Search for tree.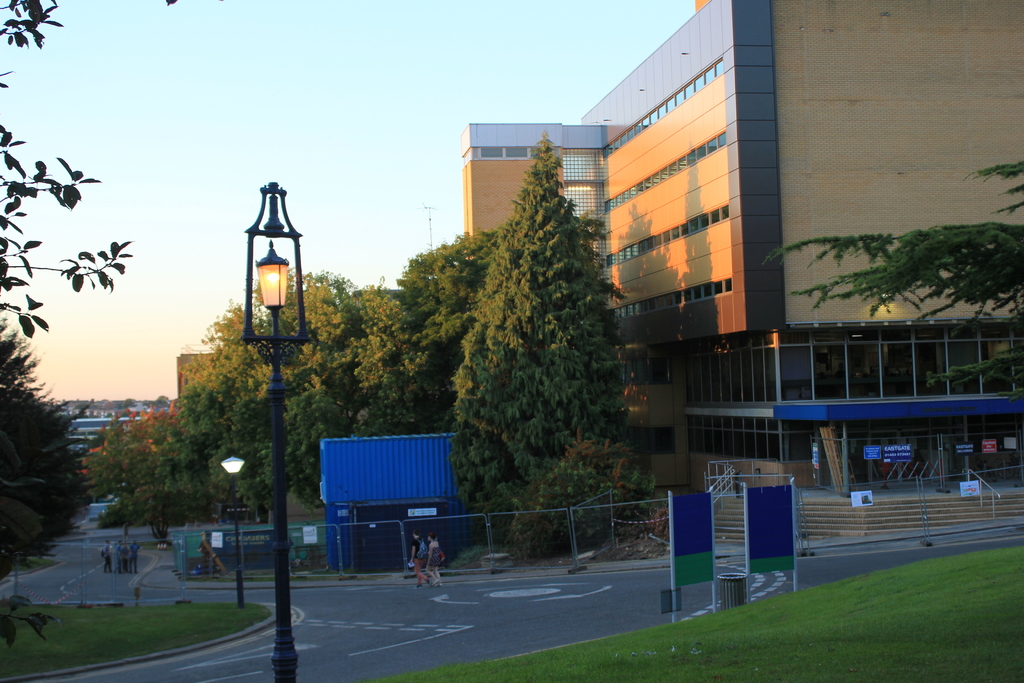
Found at x1=761 y1=147 x2=1023 y2=396.
